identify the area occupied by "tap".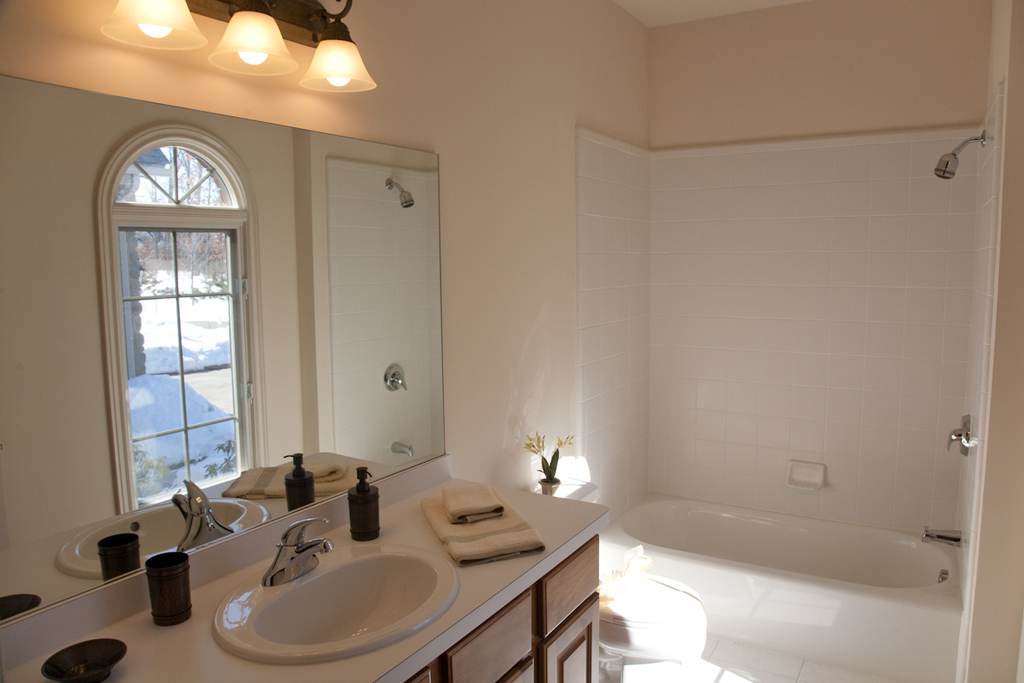
Area: (919, 528, 963, 552).
